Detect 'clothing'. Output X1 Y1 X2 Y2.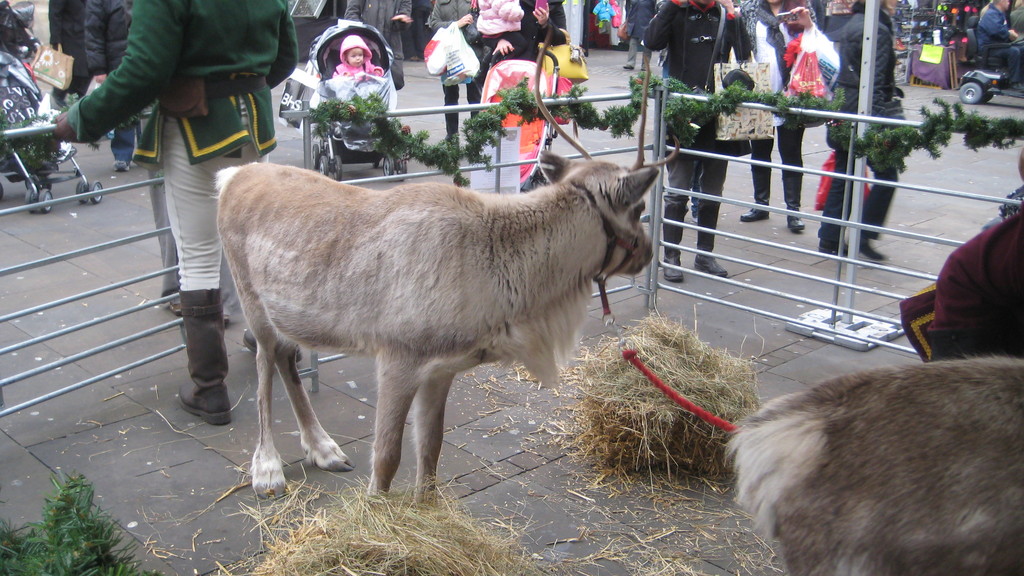
818 13 916 228.
